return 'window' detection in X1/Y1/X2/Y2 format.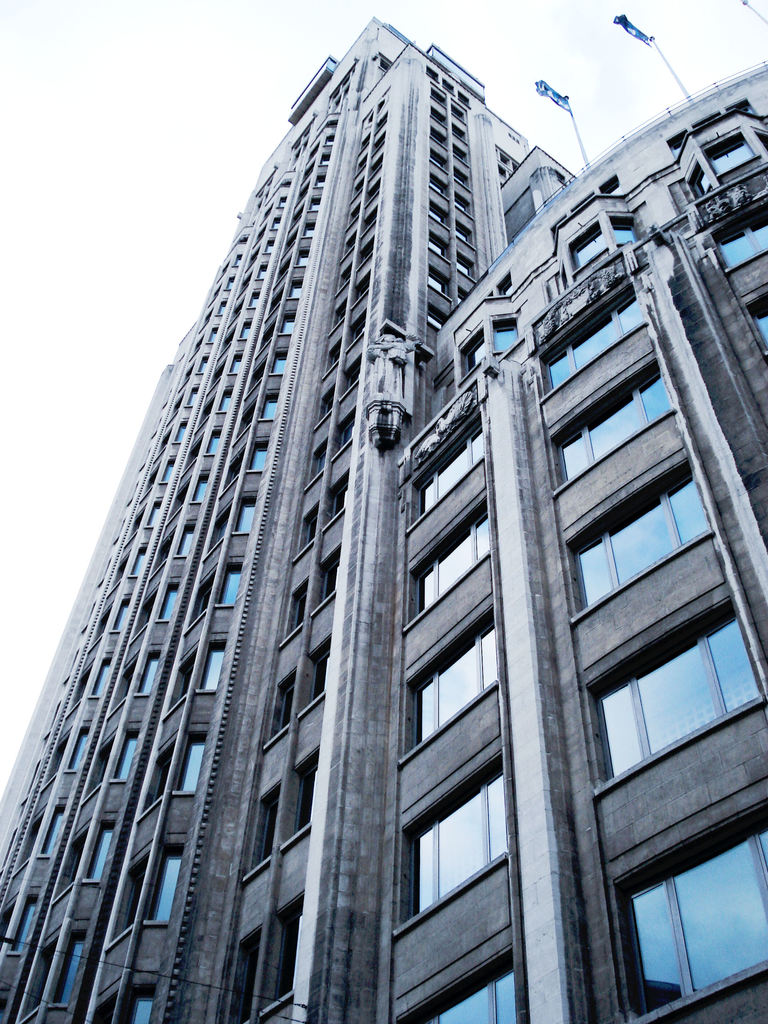
327/291/347/330.
